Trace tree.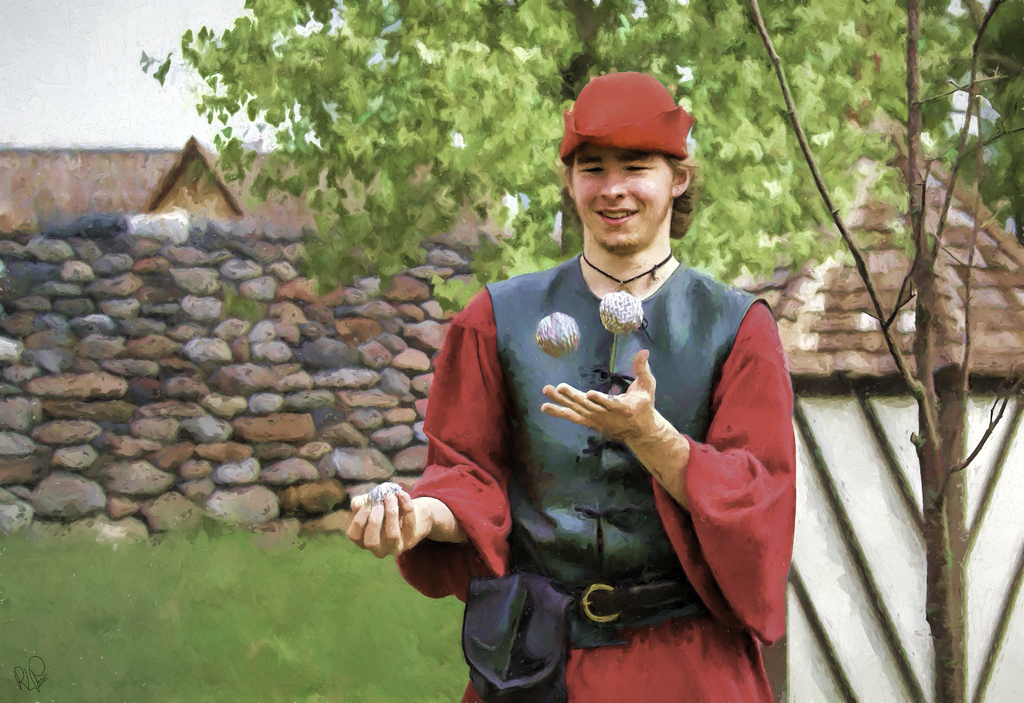
Traced to 134:0:993:316.
